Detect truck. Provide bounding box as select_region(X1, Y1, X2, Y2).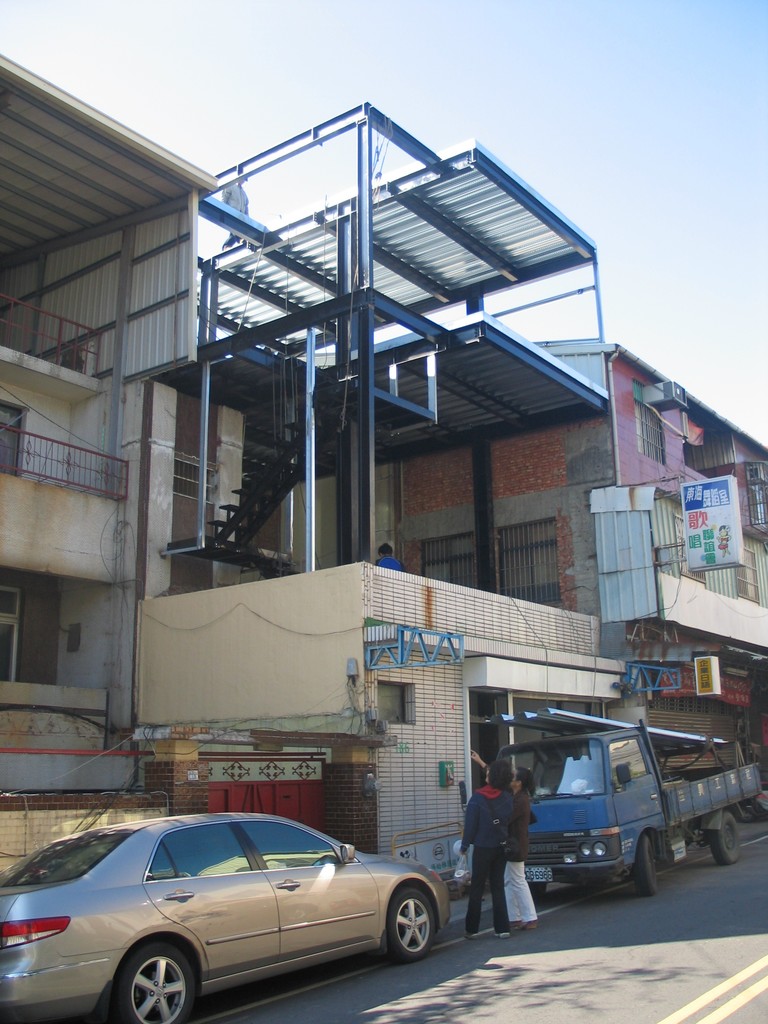
select_region(451, 720, 742, 911).
